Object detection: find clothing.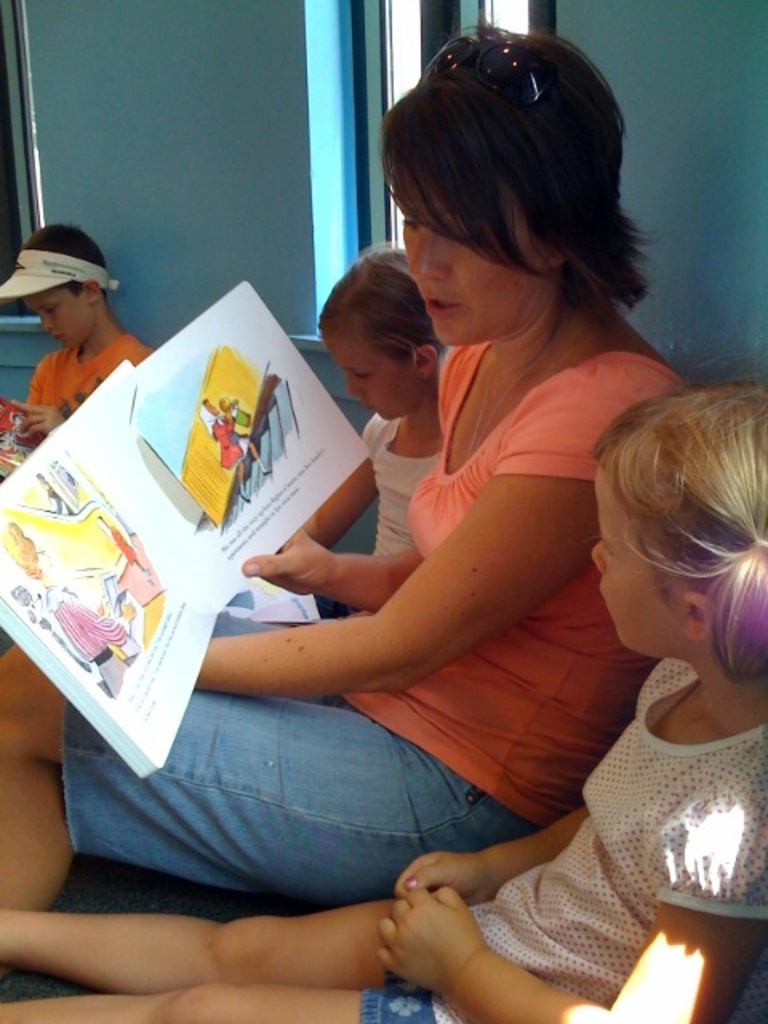
bbox=(365, 645, 766, 1022).
